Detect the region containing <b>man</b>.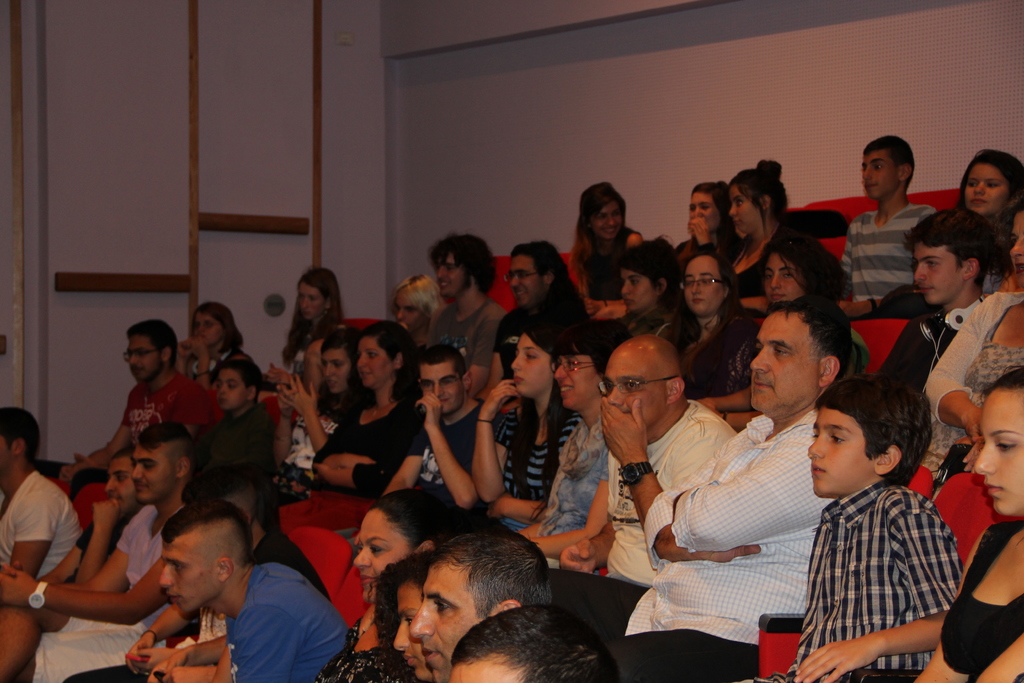
0/422/198/682.
